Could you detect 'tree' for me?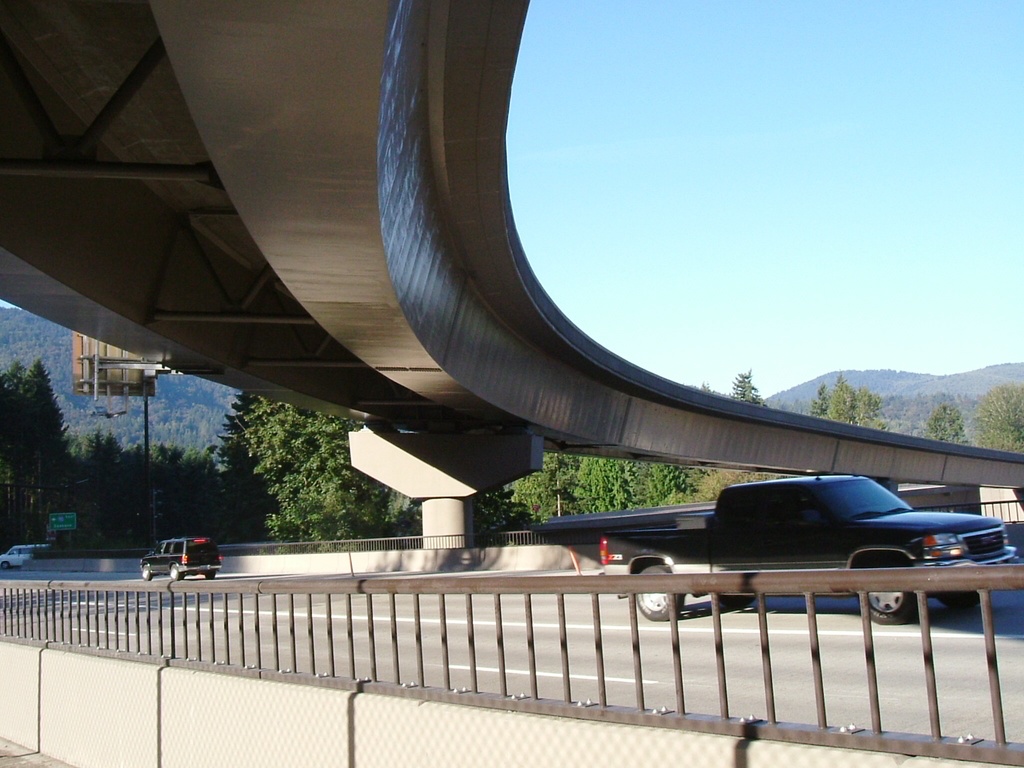
Detection result: box=[730, 367, 772, 406].
